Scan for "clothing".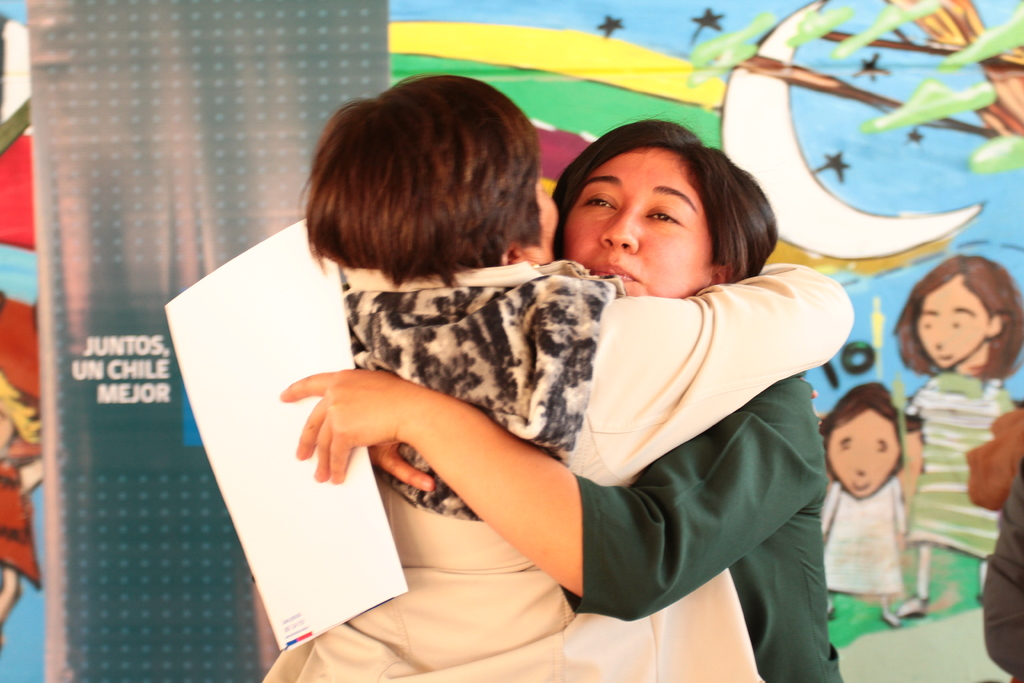
Scan result: (x1=561, y1=378, x2=846, y2=682).
